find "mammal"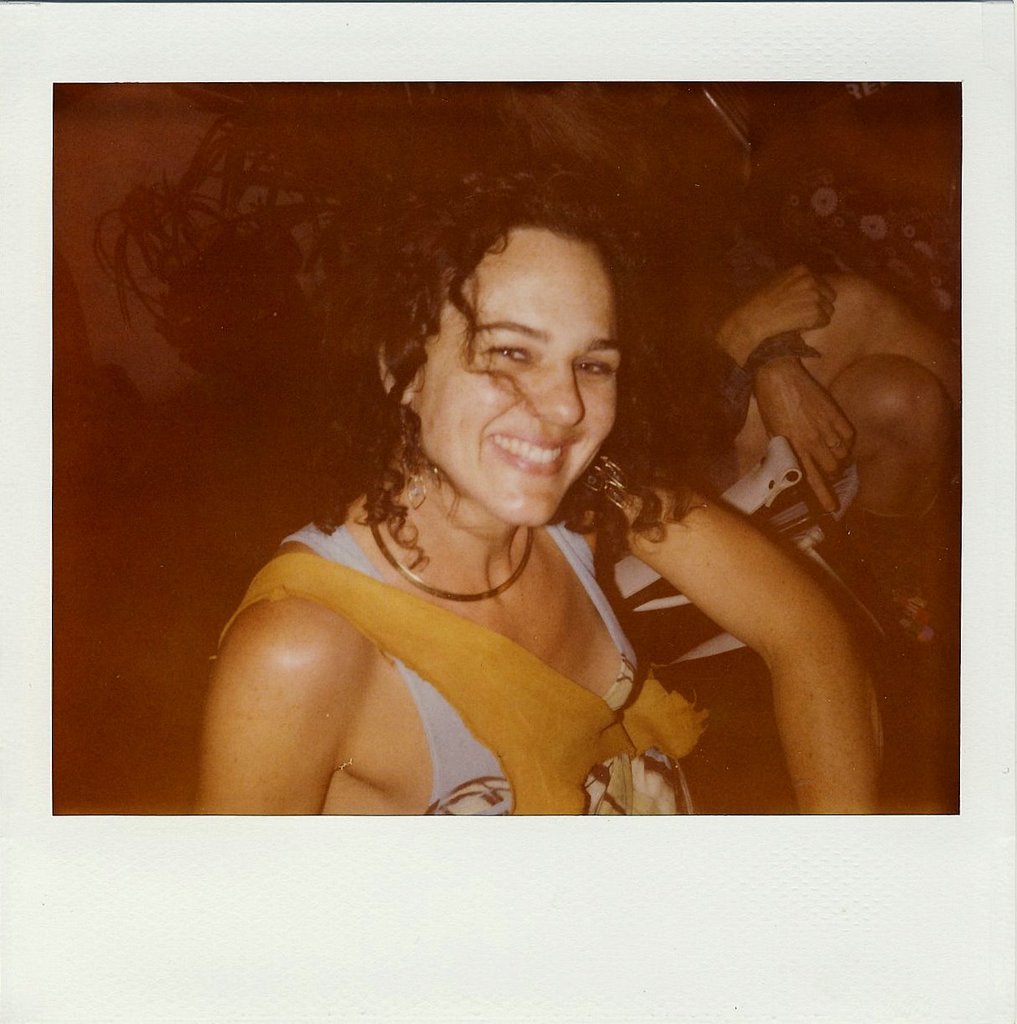
91, 103, 889, 856
